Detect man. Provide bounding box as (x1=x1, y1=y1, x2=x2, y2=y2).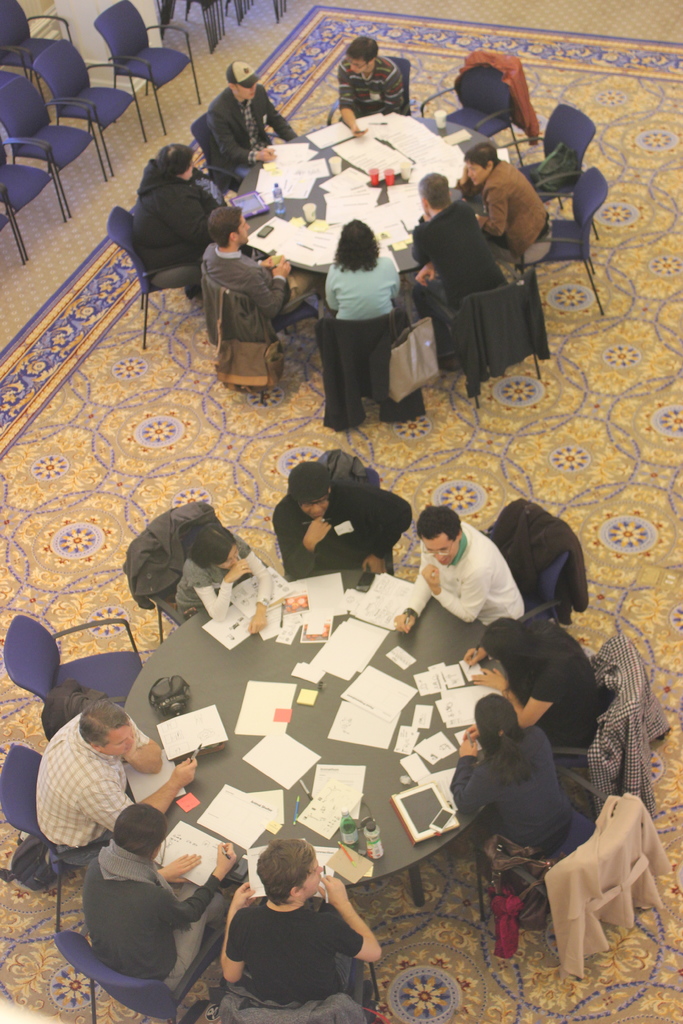
(x1=74, y1=796, x2=245, y2=984).
